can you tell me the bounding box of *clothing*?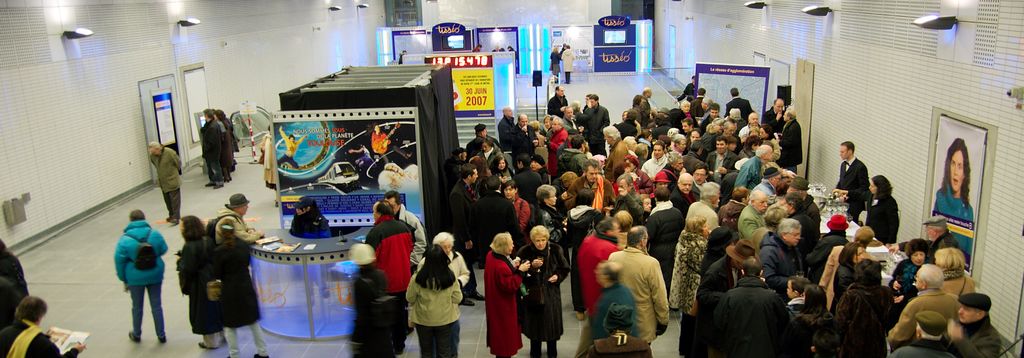
[779,118,800,173].
